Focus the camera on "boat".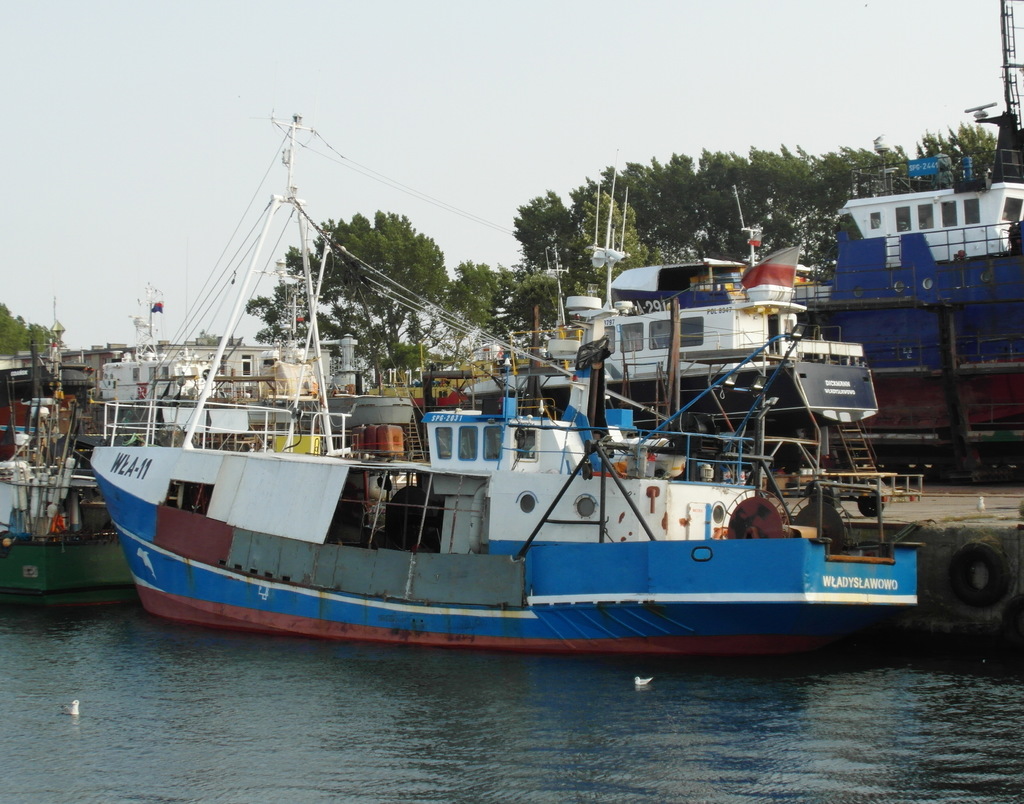
Focus region: detection(792, 0, 1023, 465).
